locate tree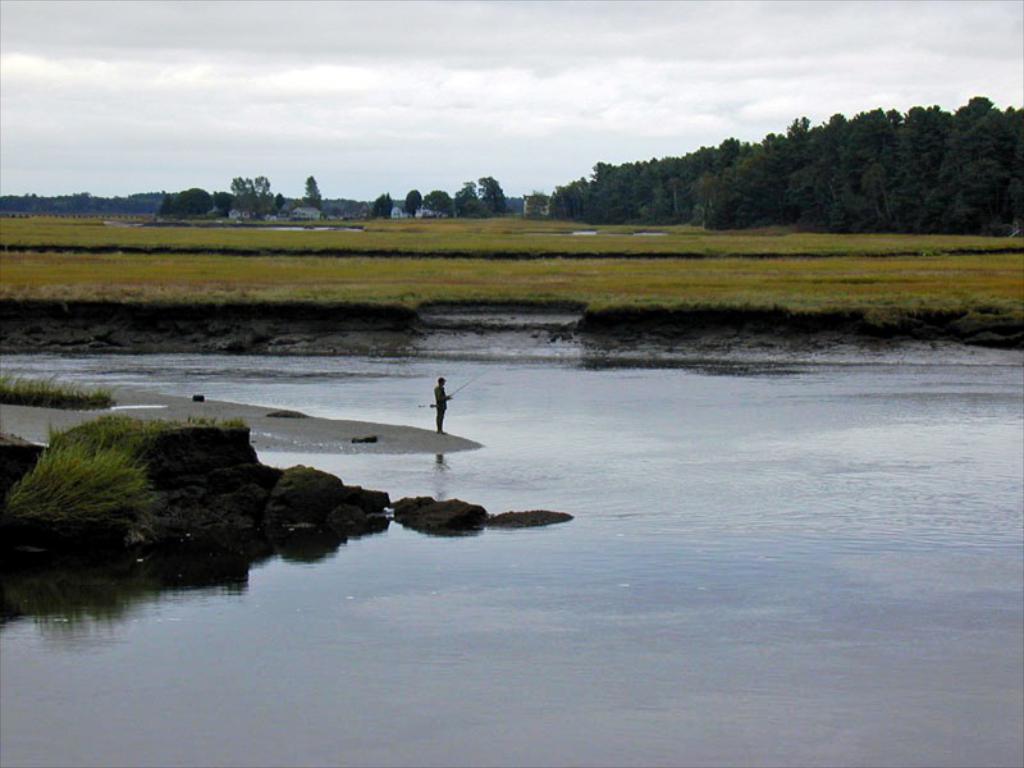
371:192:387:214
